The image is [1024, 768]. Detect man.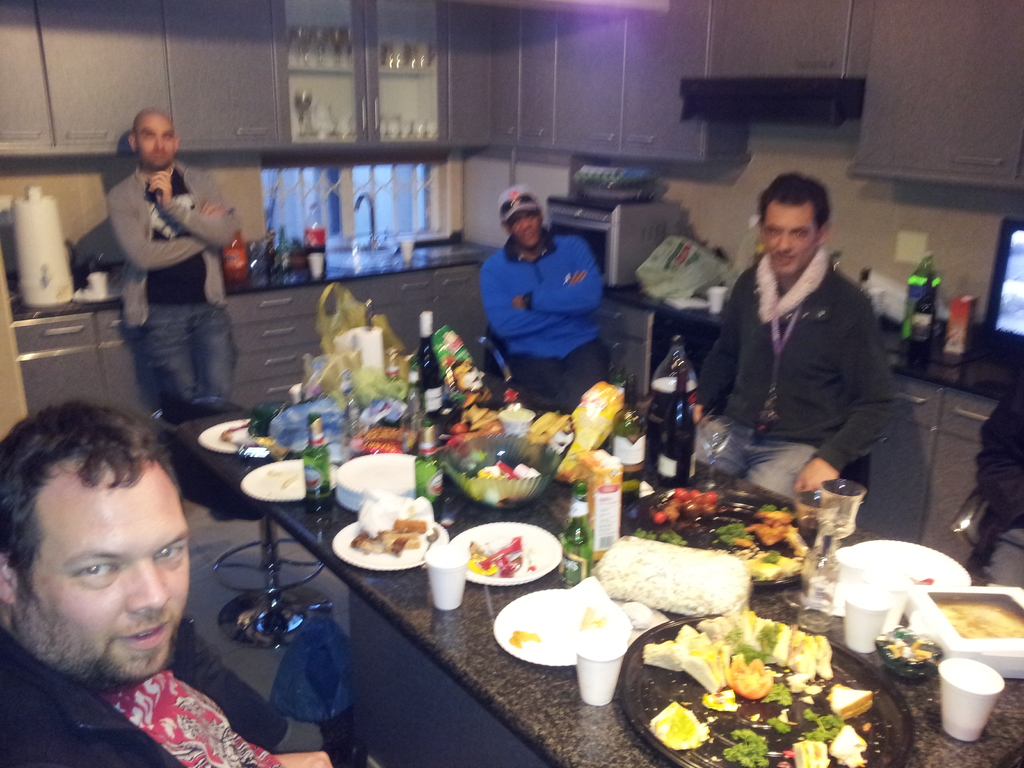
Detection: (479,182,612,419).
